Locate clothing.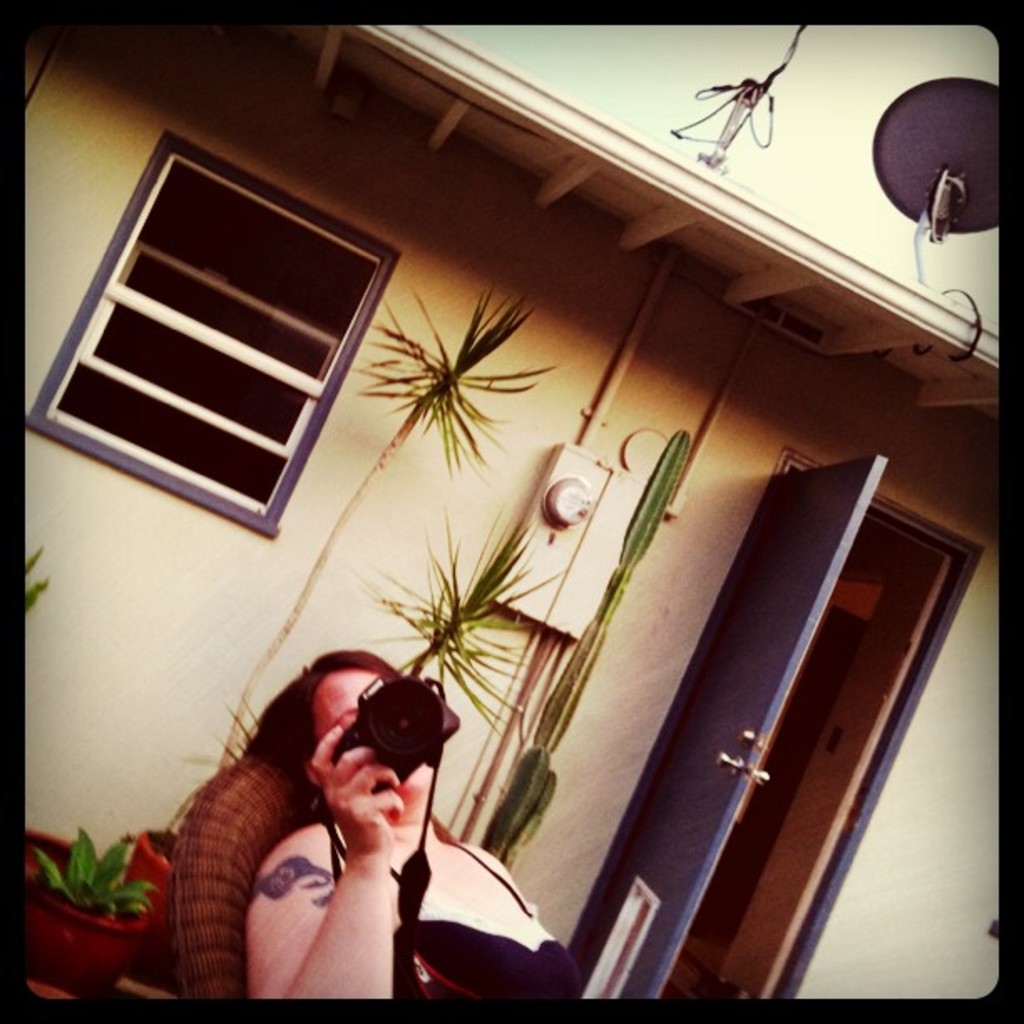
Bounding box: (333,813,577,997).
